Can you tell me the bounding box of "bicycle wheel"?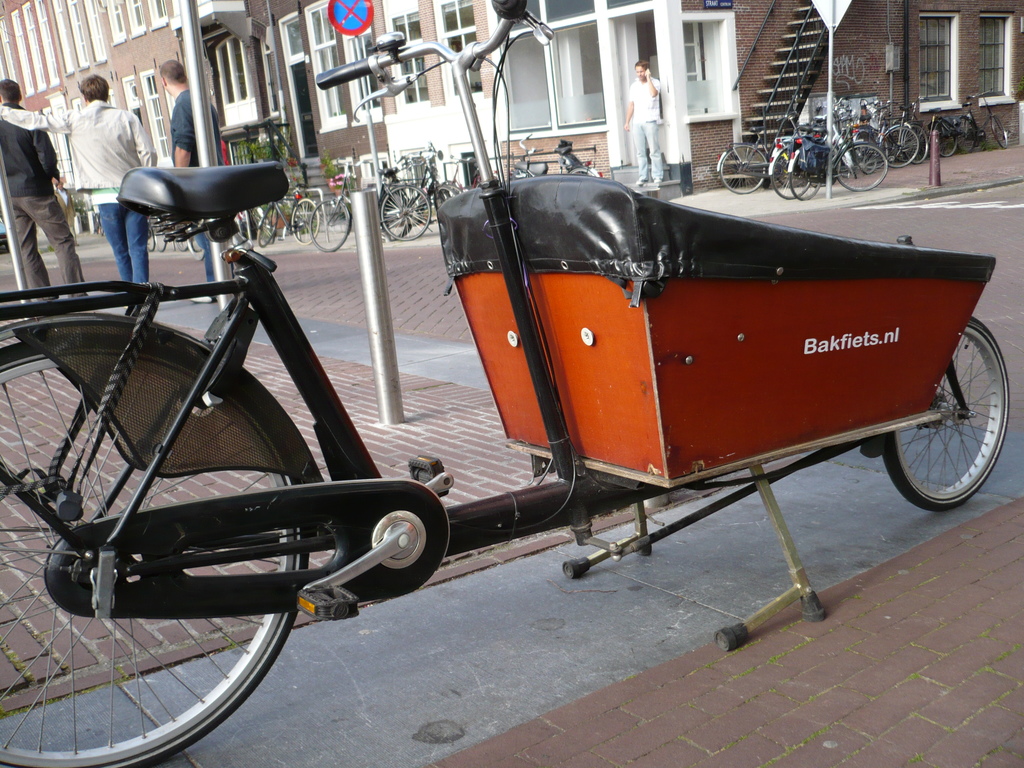
[172,221,188,257].
